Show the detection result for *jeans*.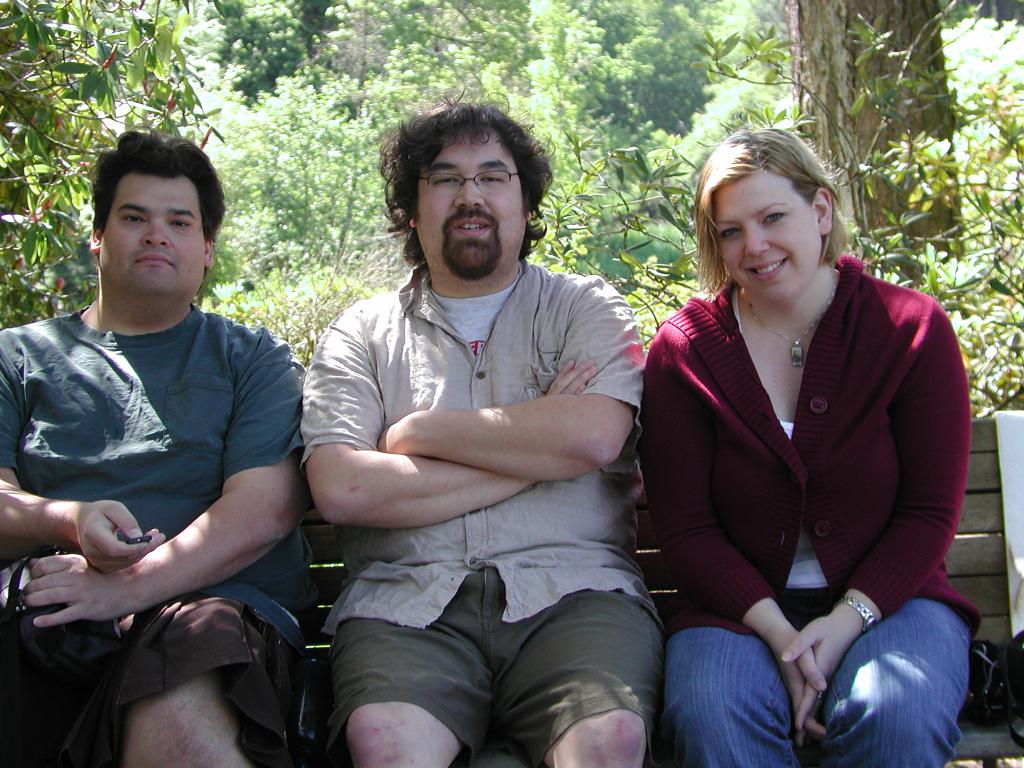
<bbox>80, 607, 309, 760</bbox>.
